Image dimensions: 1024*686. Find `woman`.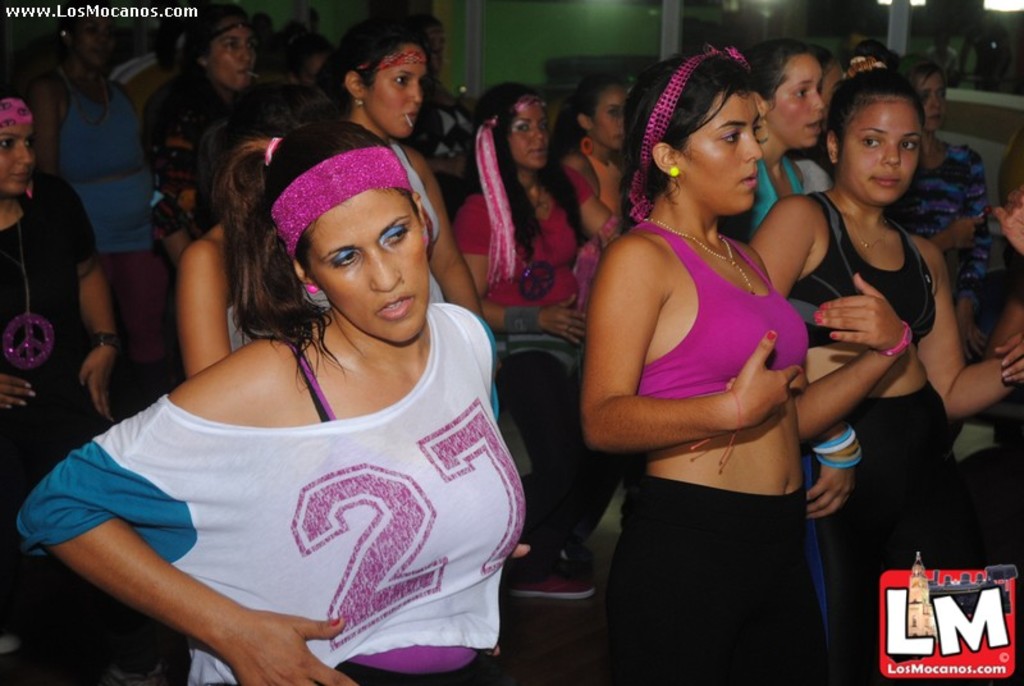
543:69:646:252.
